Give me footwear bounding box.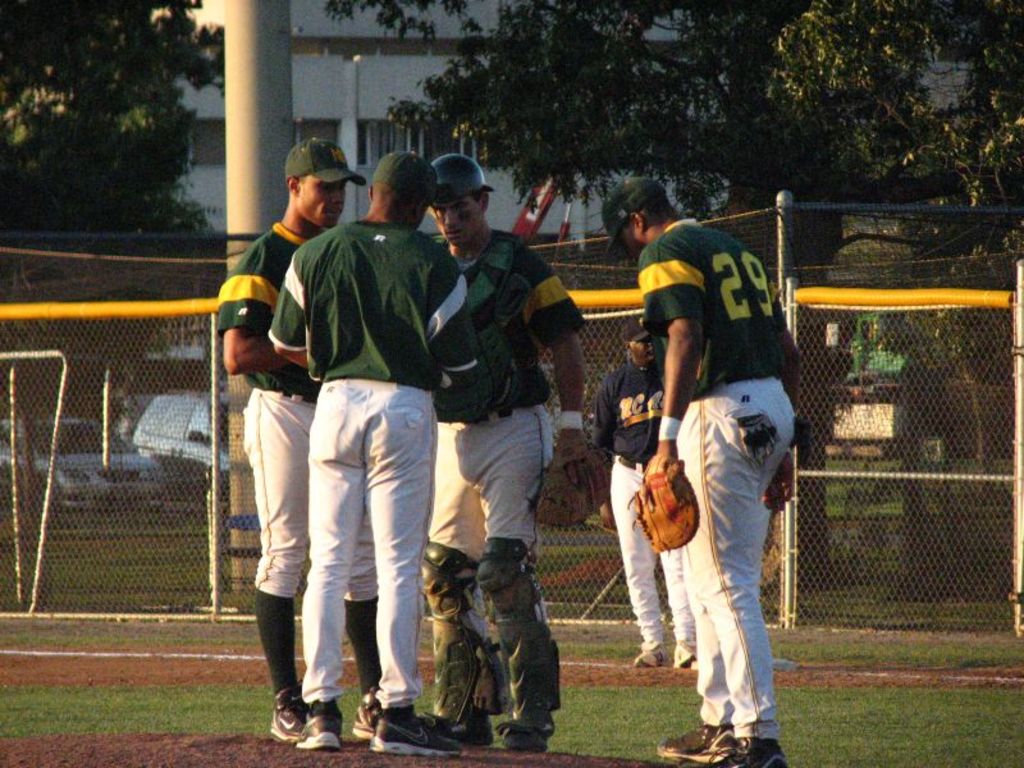
bbox(503, 721, 553, 755).
